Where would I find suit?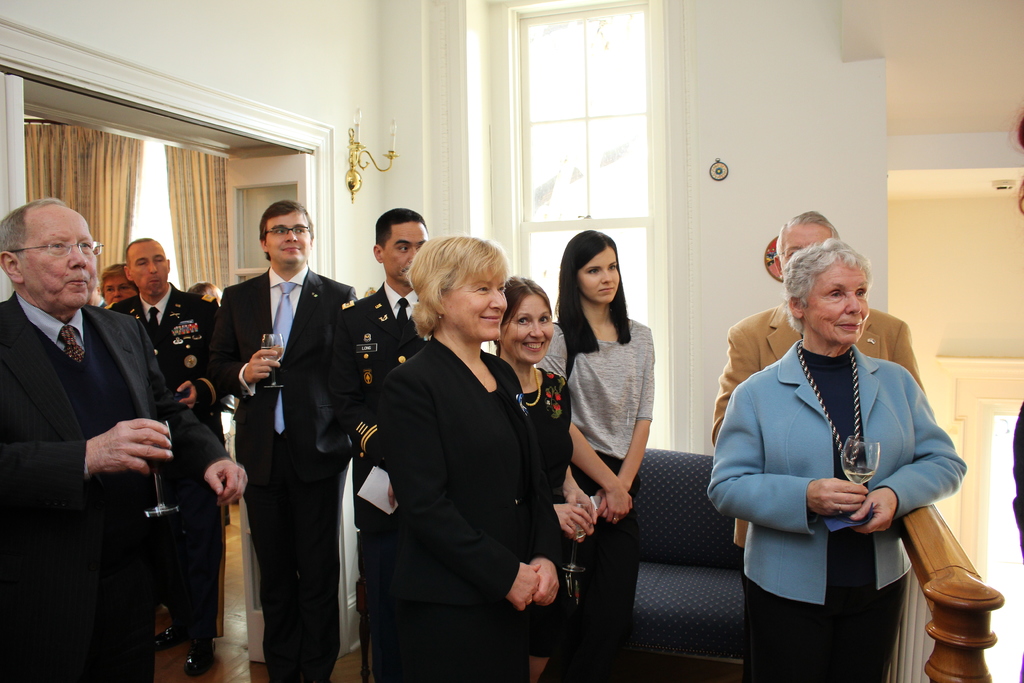
At [x1=705, y1=297, x2=926, y2=549].
